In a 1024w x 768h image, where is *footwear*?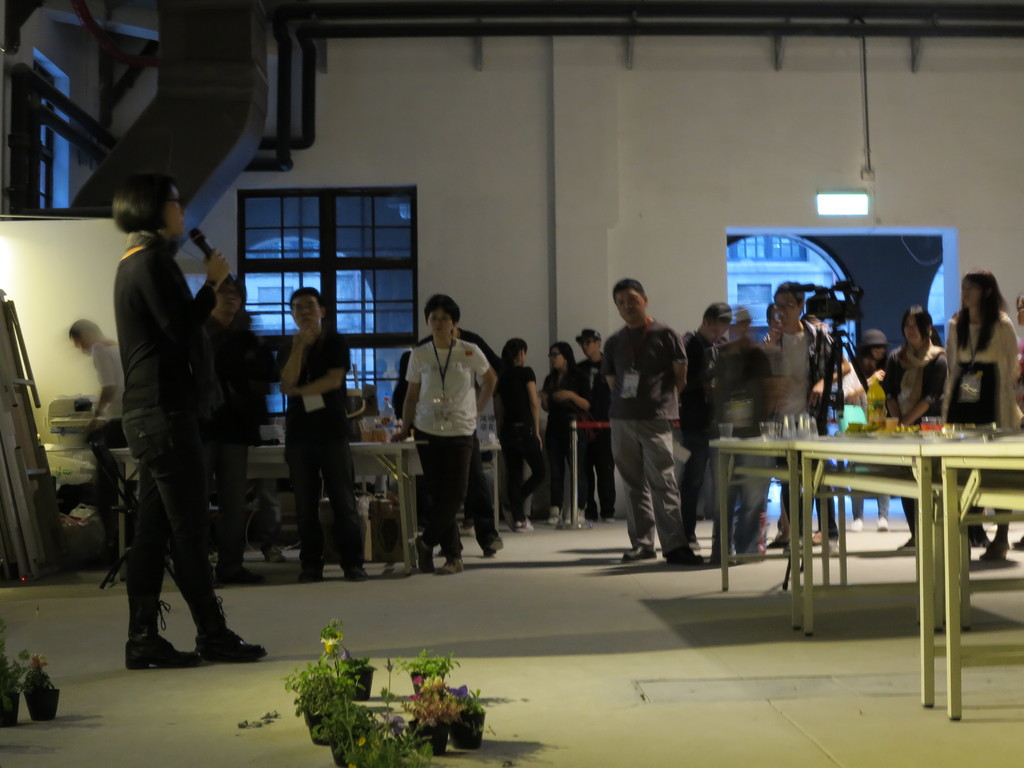
rect(124, 635, 202, 669).
